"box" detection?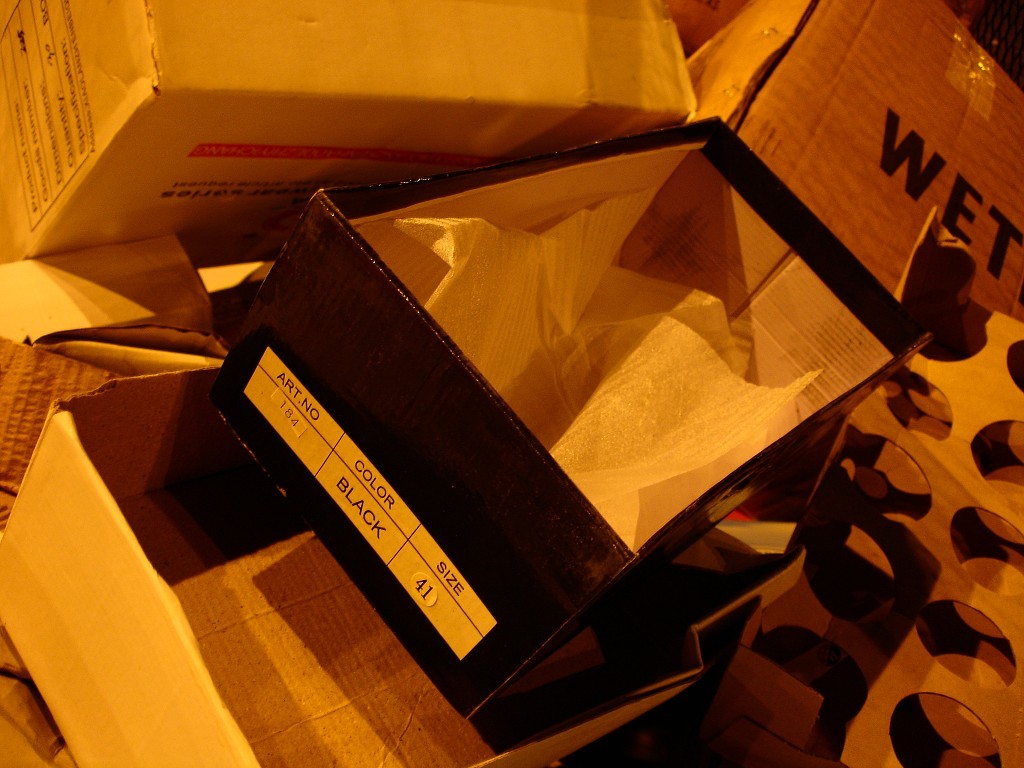
207:126:948:723
